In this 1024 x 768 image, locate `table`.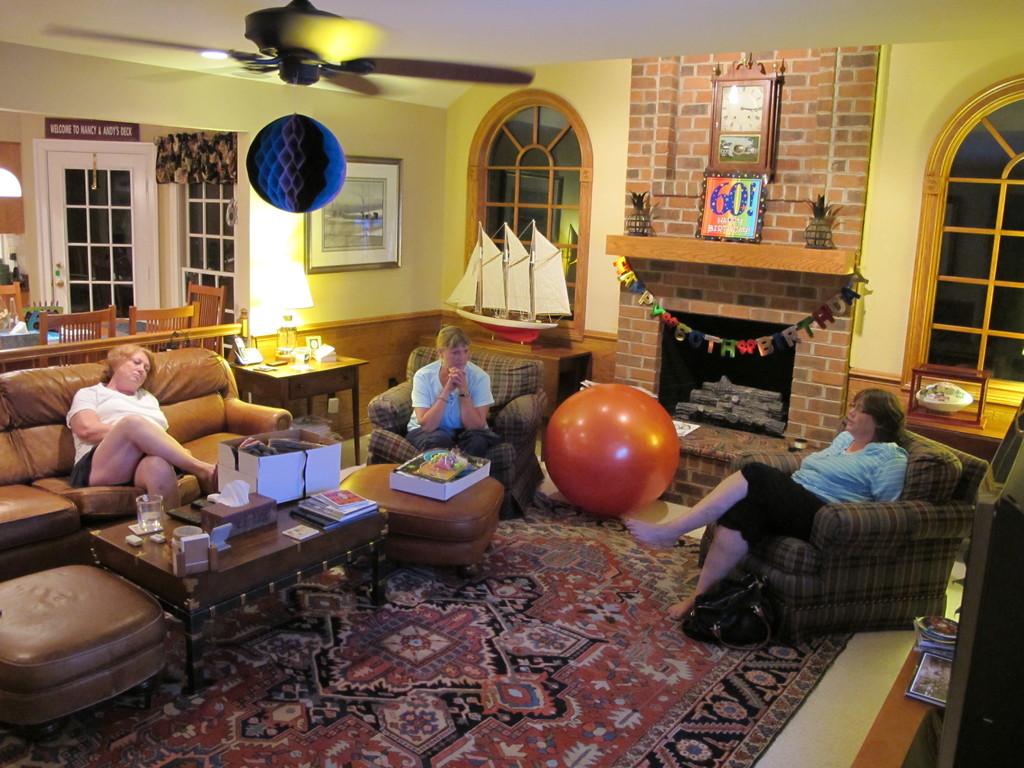
Bounding box: box=[20, 464, 380, 696].
